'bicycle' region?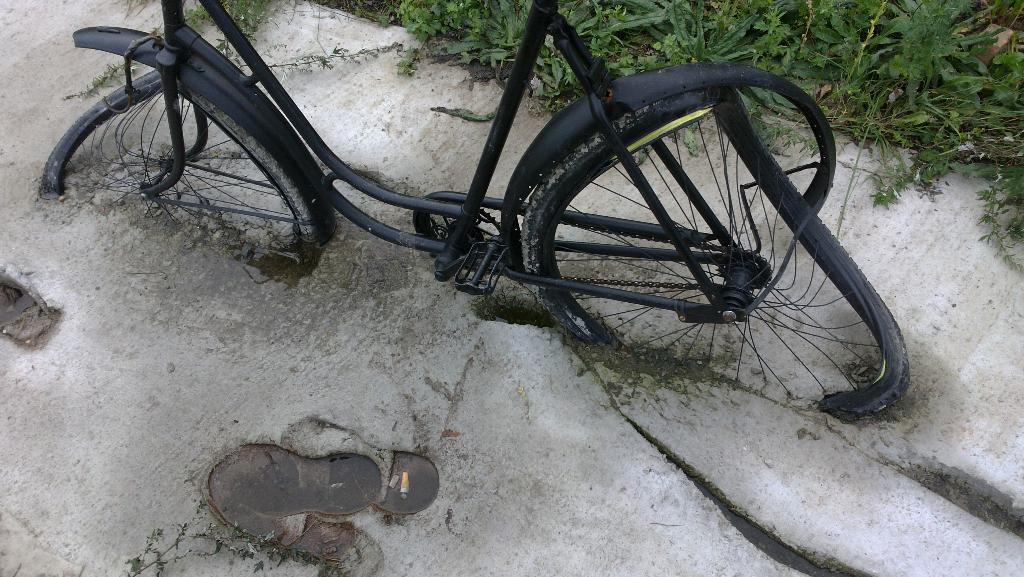
44:0:911:405
